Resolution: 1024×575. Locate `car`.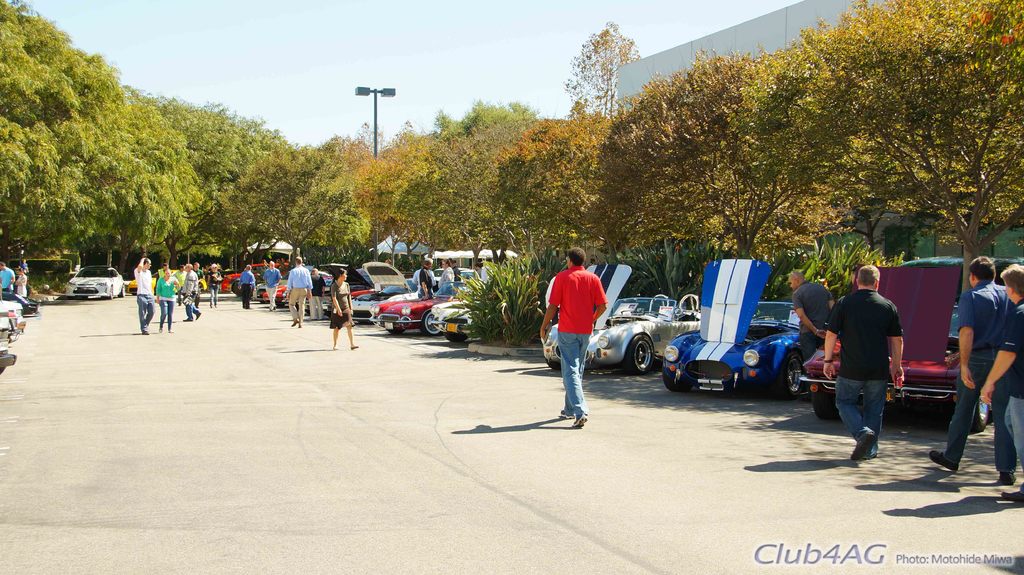
BBox(250, 261, 291, 296).
